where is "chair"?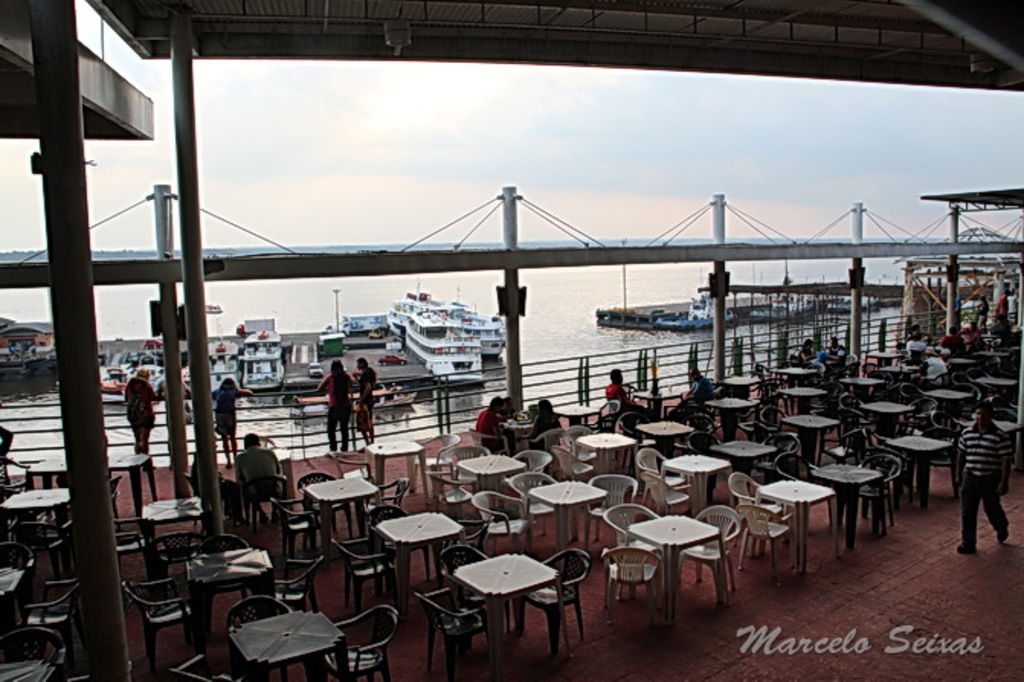
bbox(362, 476, 409, 529).
